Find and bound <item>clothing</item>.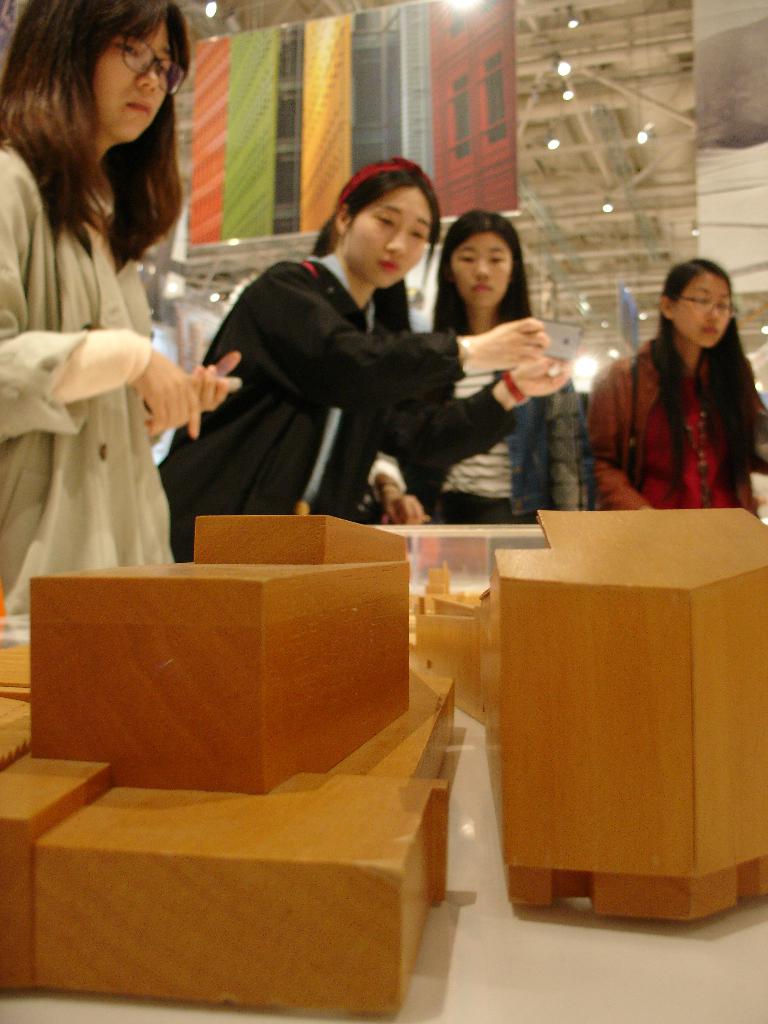
Bound: <region>0, 147, 120, 593</region>.
